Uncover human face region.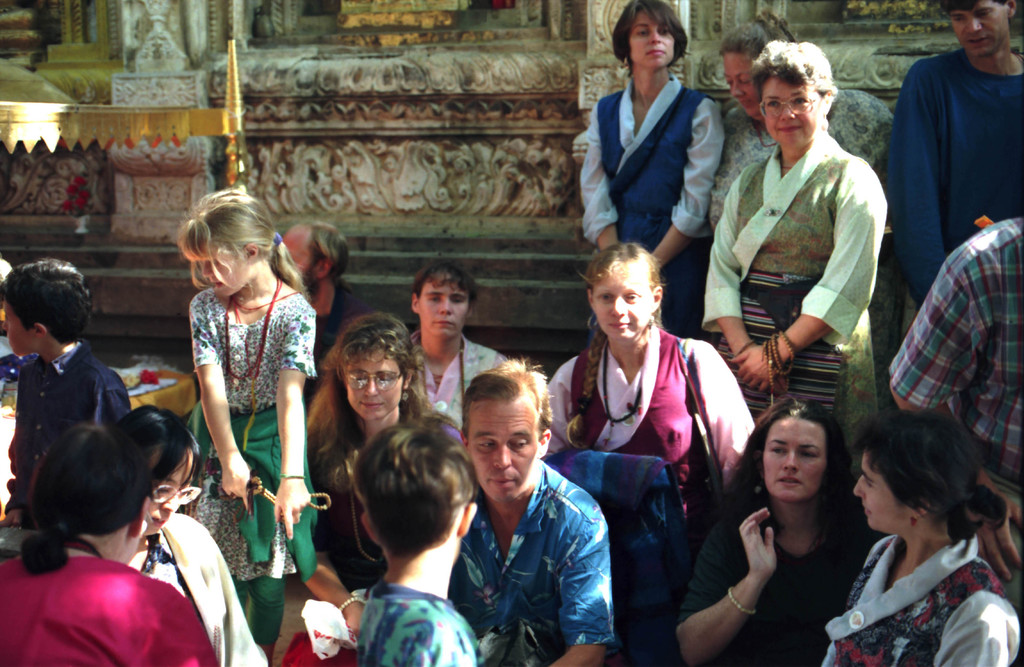
Uncovered: {"left": 851, "top": 456, "right": 902, "bottom": 530}.
